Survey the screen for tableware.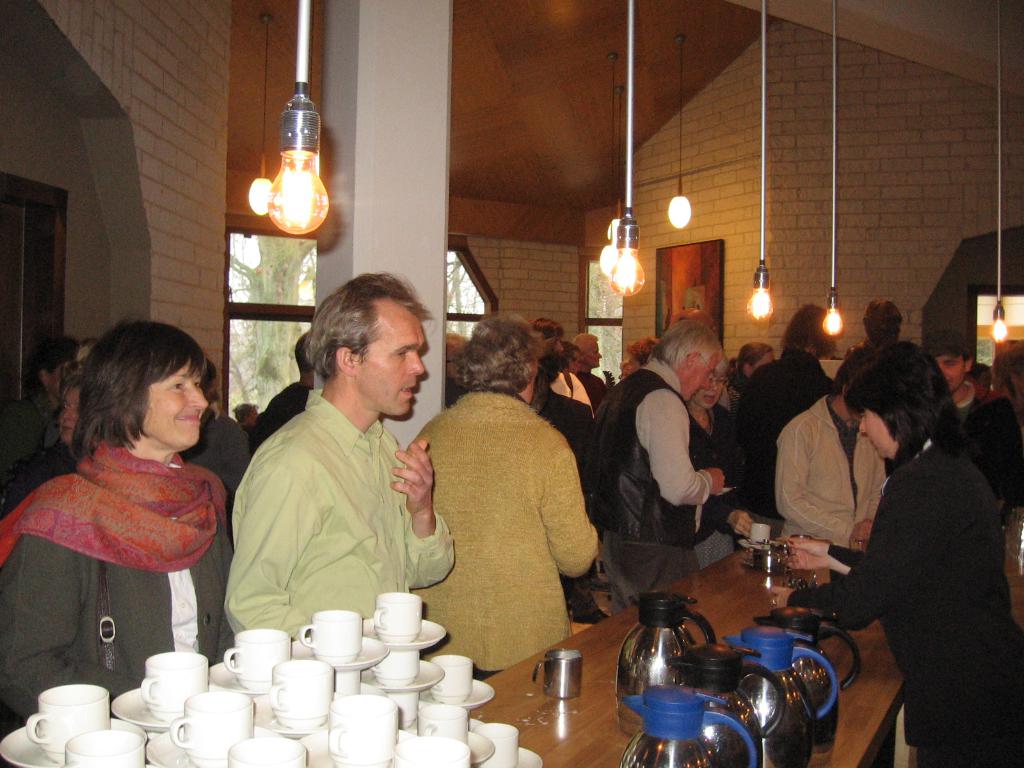
Survey found: x1=718, y1=487, x2=732, y2=496.
